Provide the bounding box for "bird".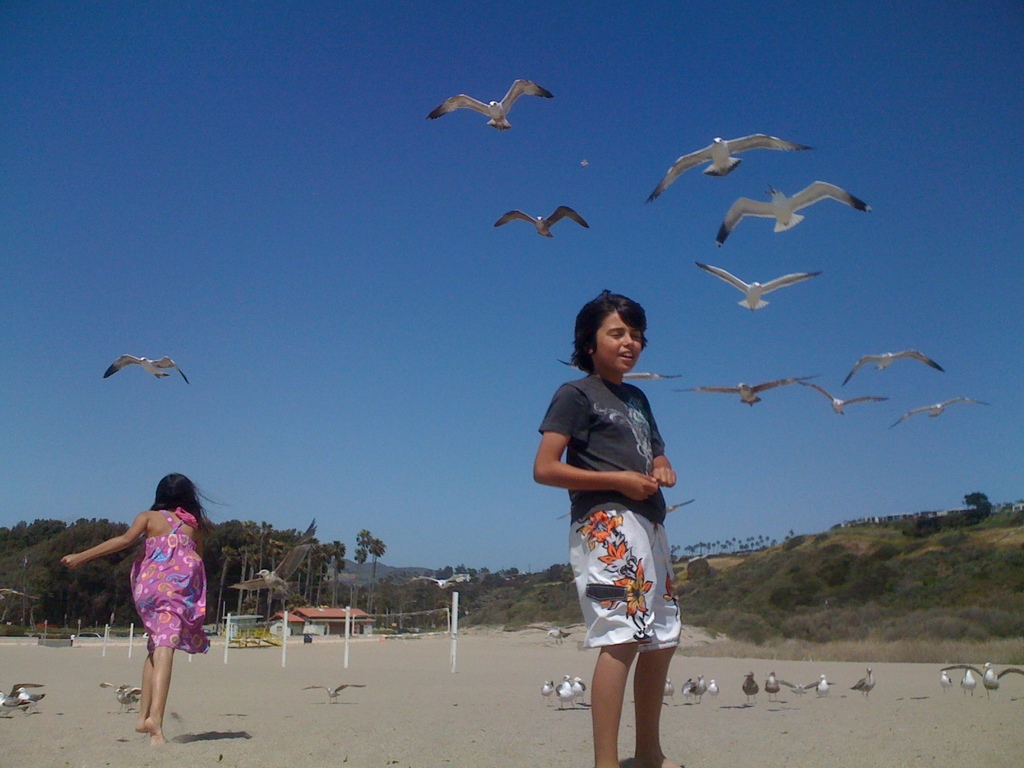
540 680 556 706.
